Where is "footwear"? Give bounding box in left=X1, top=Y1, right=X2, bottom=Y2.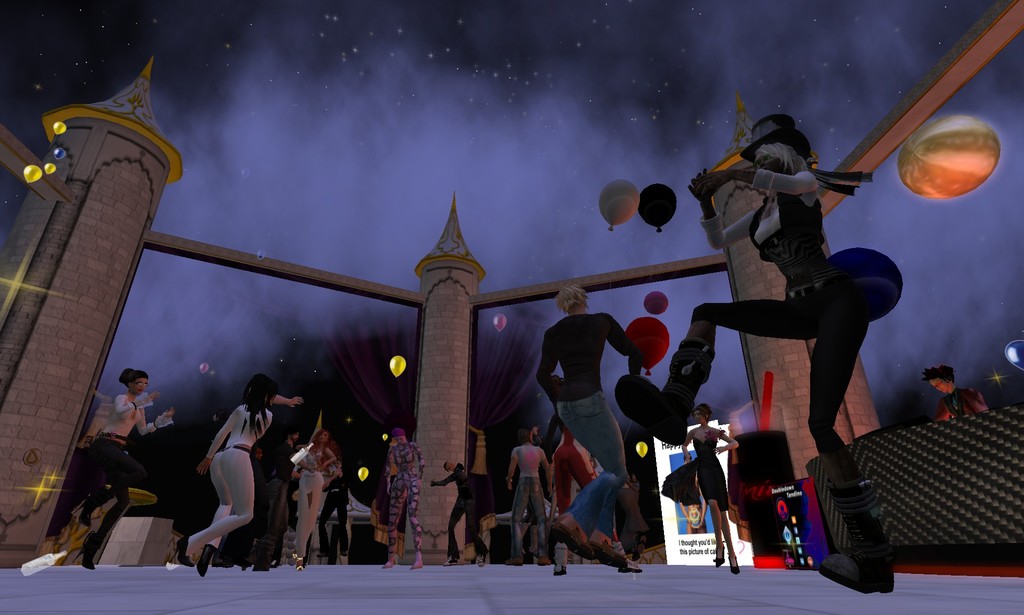
left=554, top=565, right=567, bottom=578.
